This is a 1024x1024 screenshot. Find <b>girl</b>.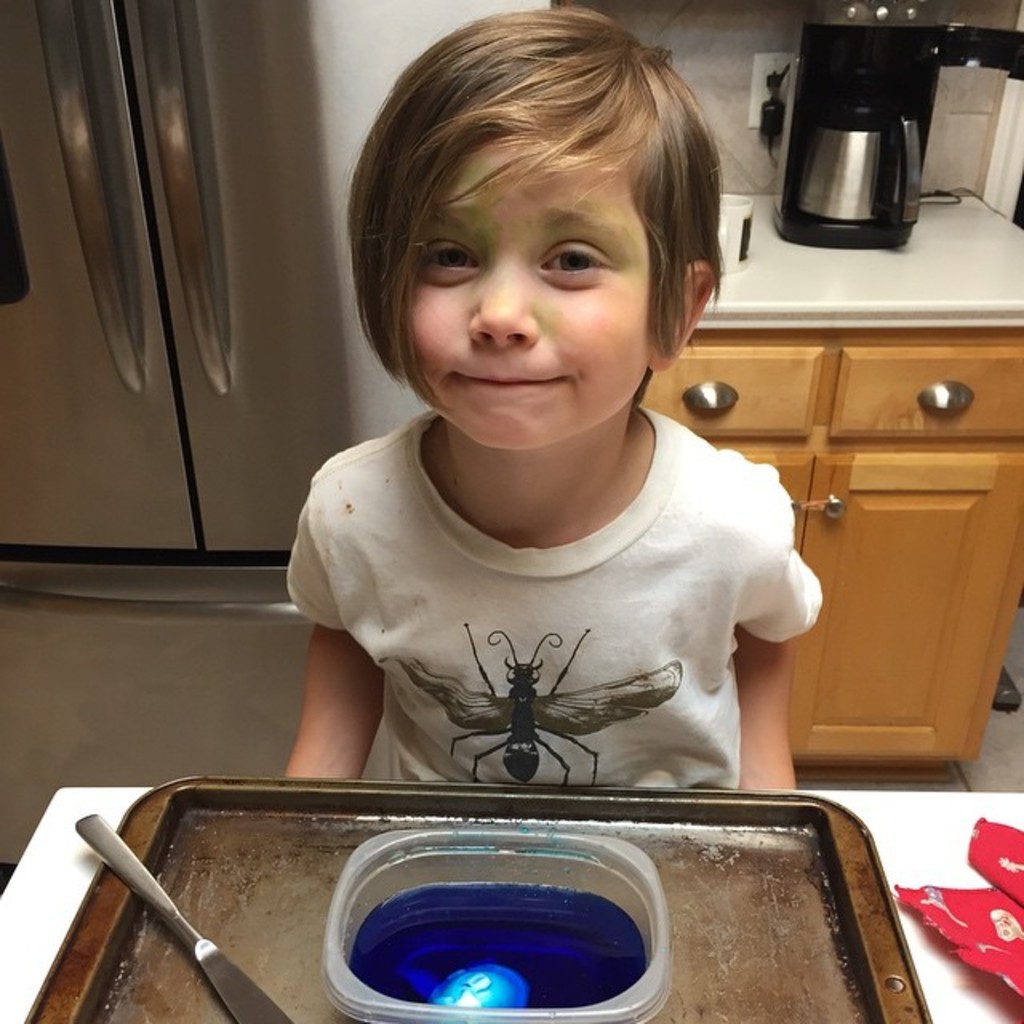
Bounding box: 277, 0, 829, 794.
